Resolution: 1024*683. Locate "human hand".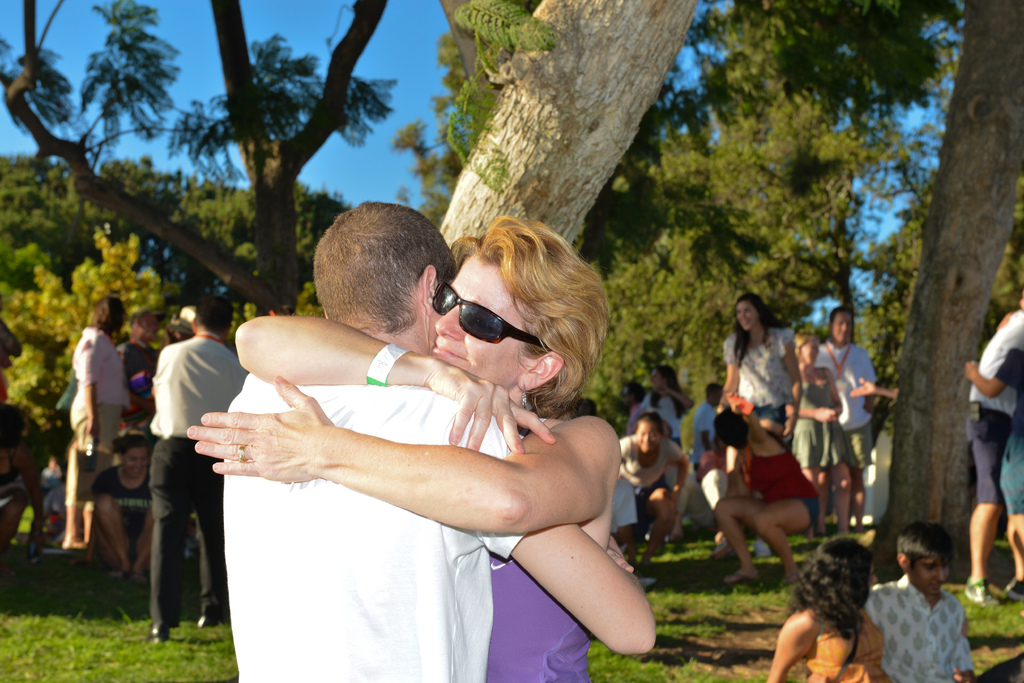
bbox=(187, 374, 337, 483).
